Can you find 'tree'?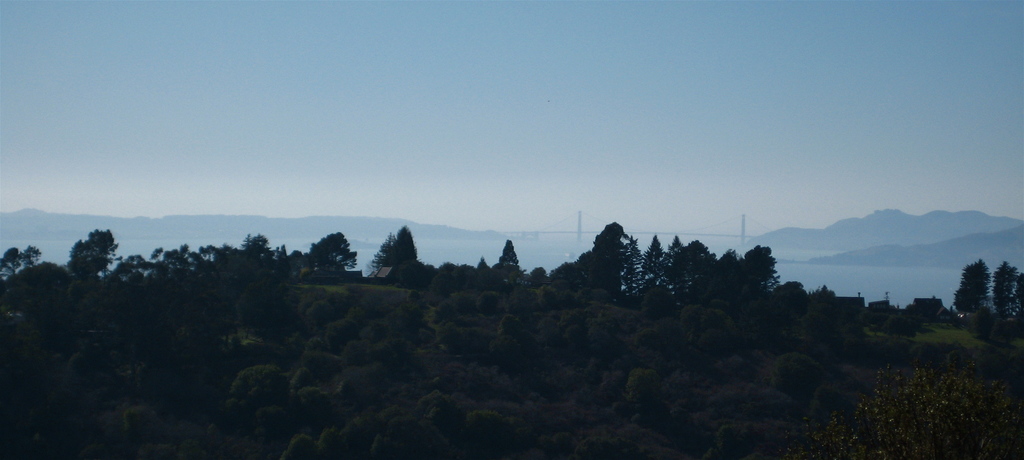
Yes, bounding box: locate(492, 236, 527, 288).
